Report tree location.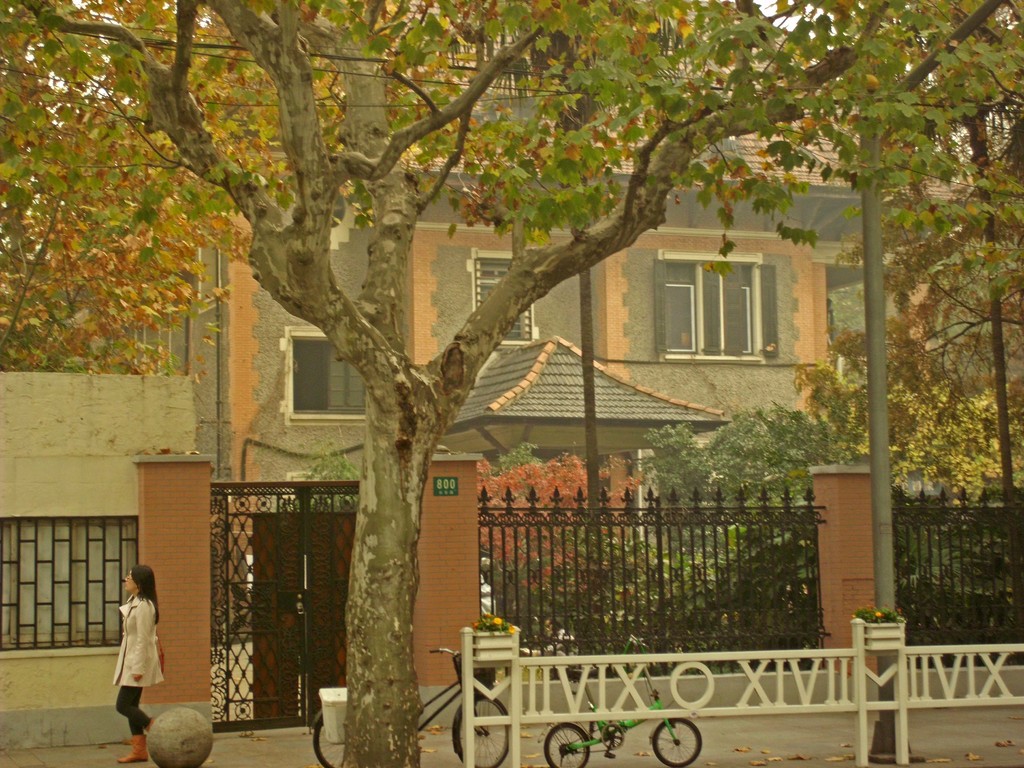
Report: 826,0,1023,501.
